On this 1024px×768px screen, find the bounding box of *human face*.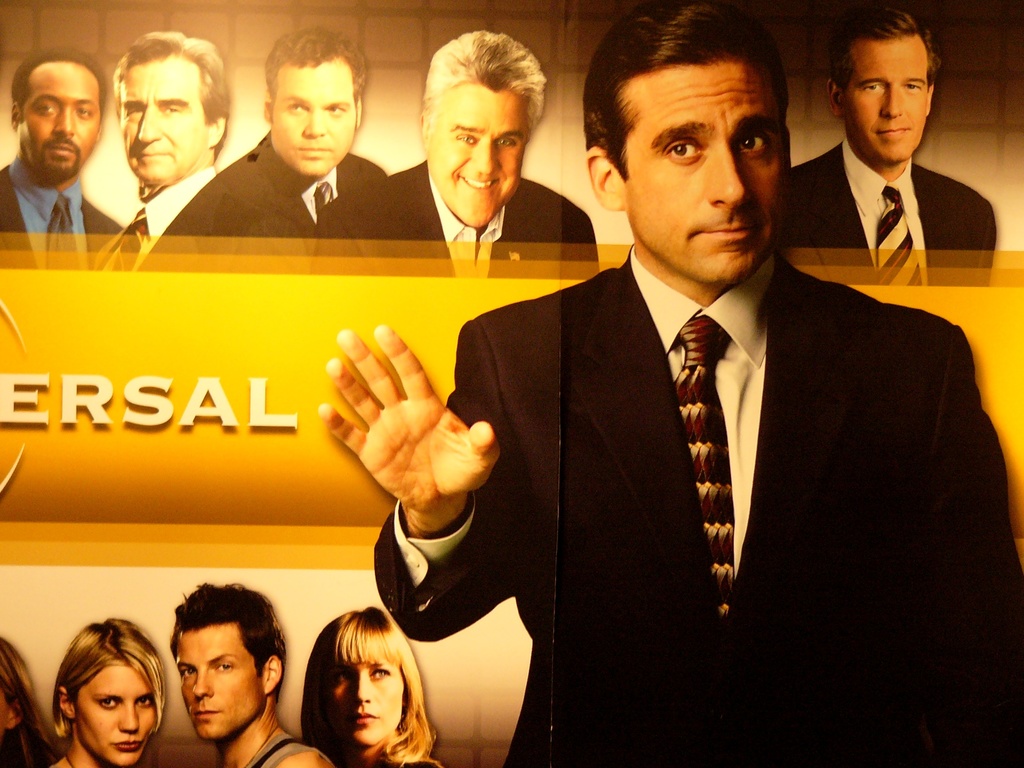
Bounding box: bbox(323, 657, 406, 749).
